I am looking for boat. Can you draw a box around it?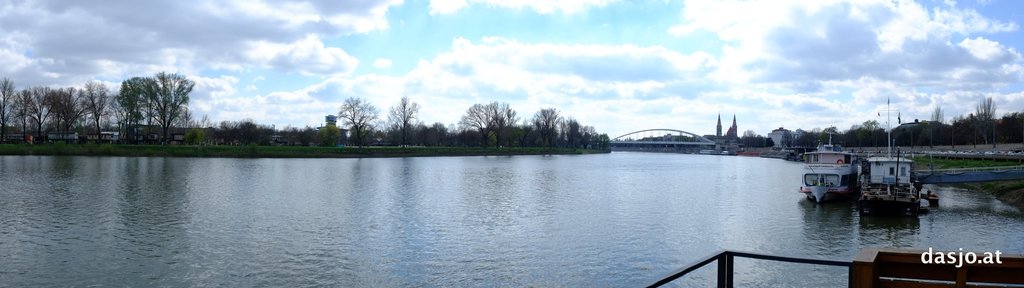
Sure, the bounding box is [x1=859, y1=103, x2=920, y2=212].
